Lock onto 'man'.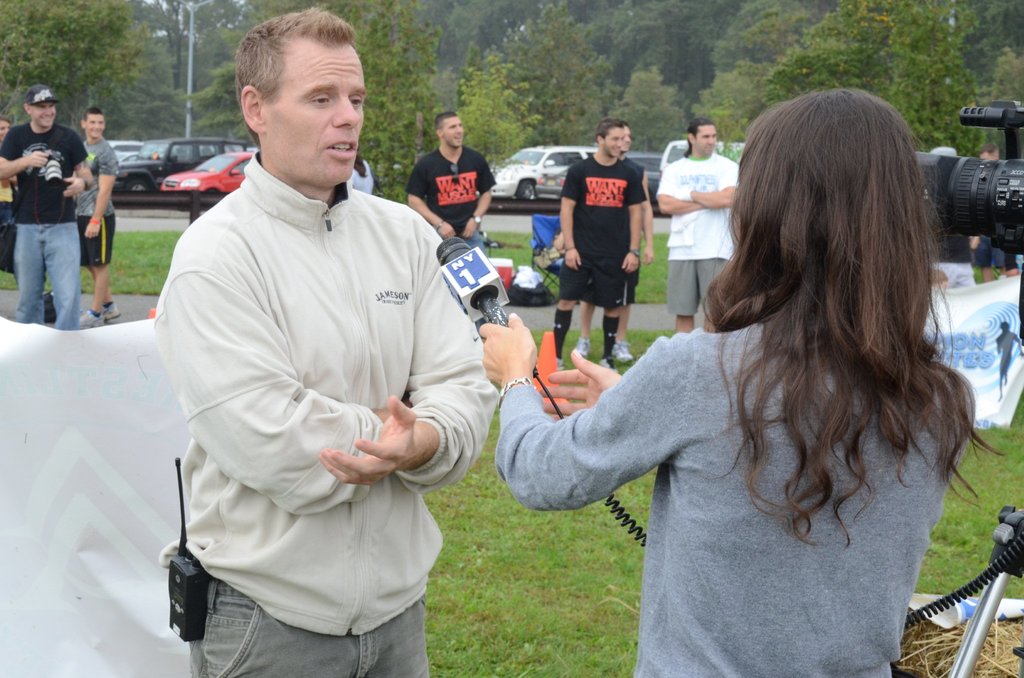
Locked: bbox=(76, 108, 122, 325).
